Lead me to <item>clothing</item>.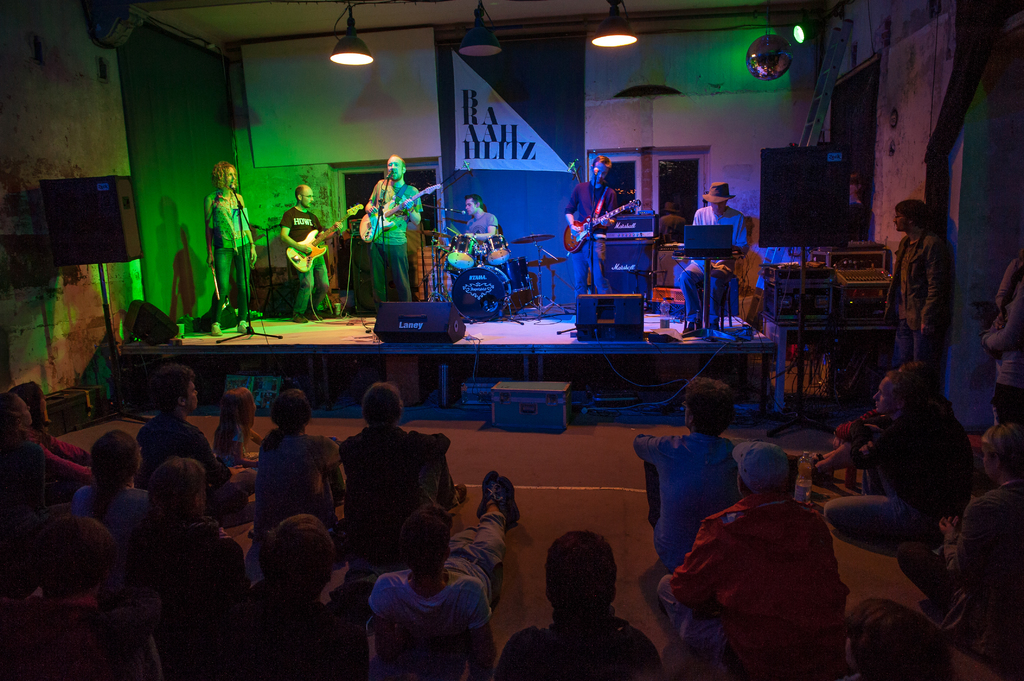
Lead to x1=364 y1=178 x2=417 y2=248.
